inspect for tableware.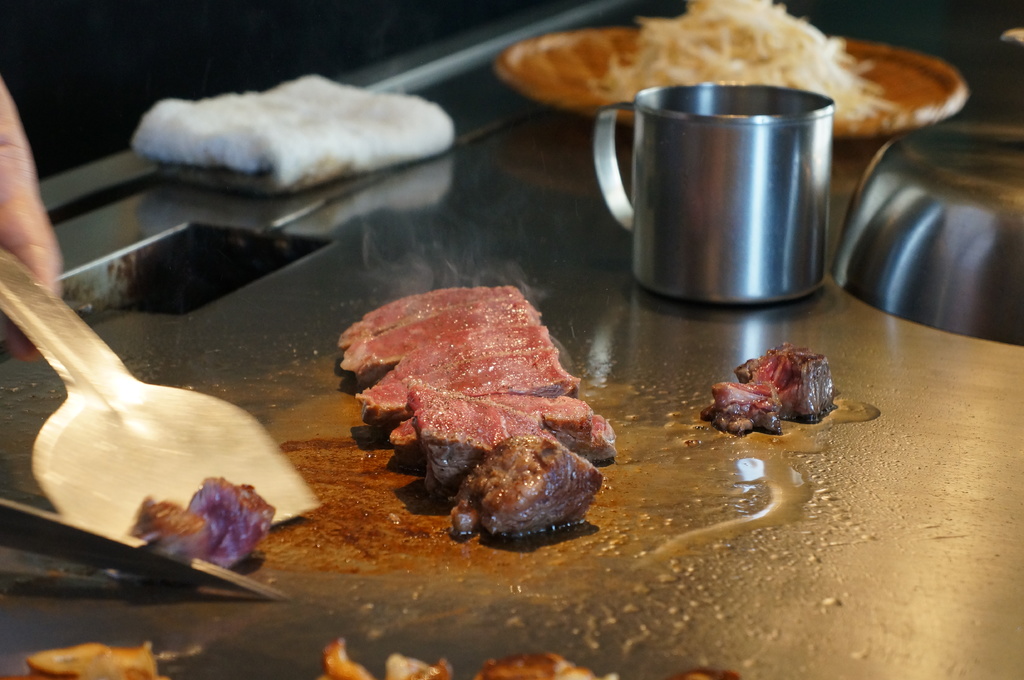
Inspection: (831,111,1023,347).
